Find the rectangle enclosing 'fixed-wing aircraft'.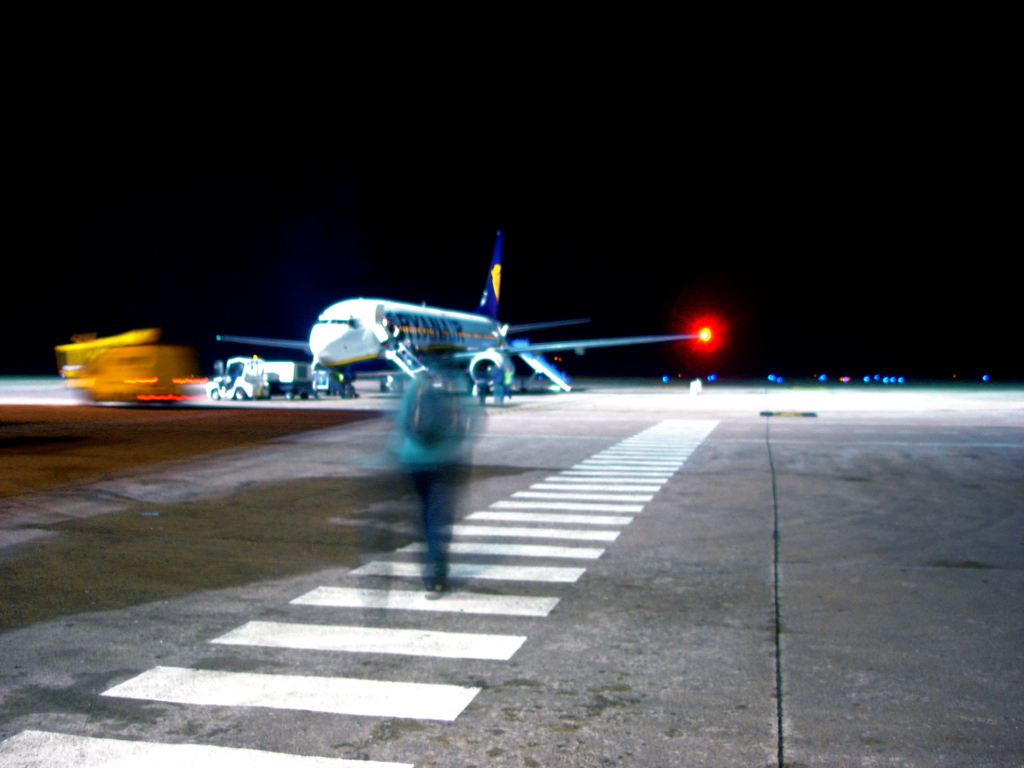
[left=212, top=230, right=707, bottom=393].
